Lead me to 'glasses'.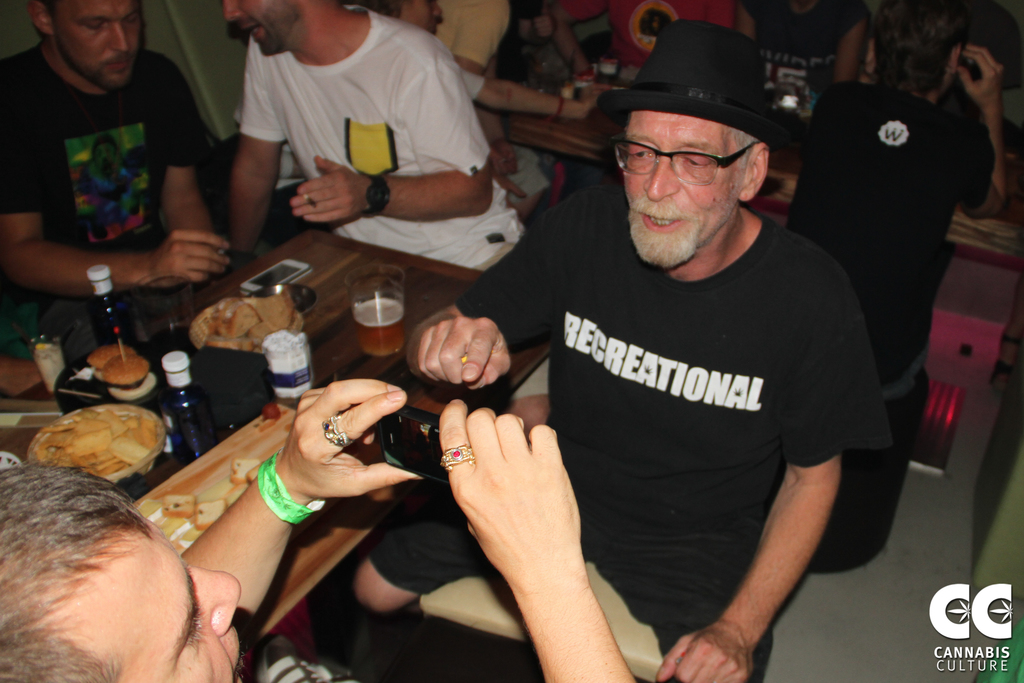
Lead to 612, 140, 756, 190.
